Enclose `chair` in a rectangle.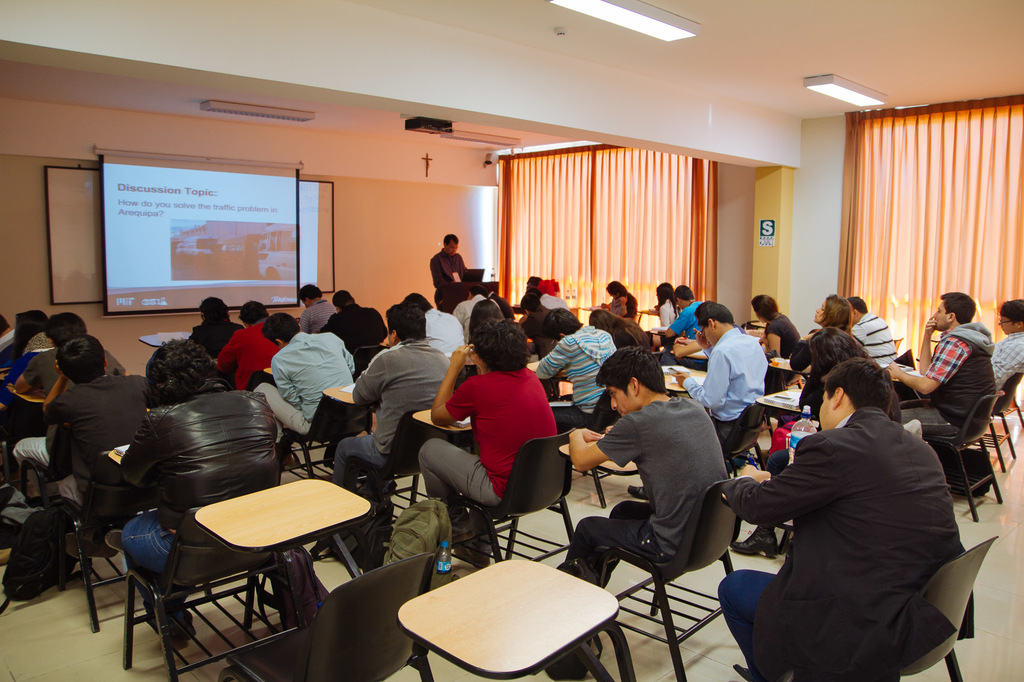
rect(378, 404, 435, 541).
